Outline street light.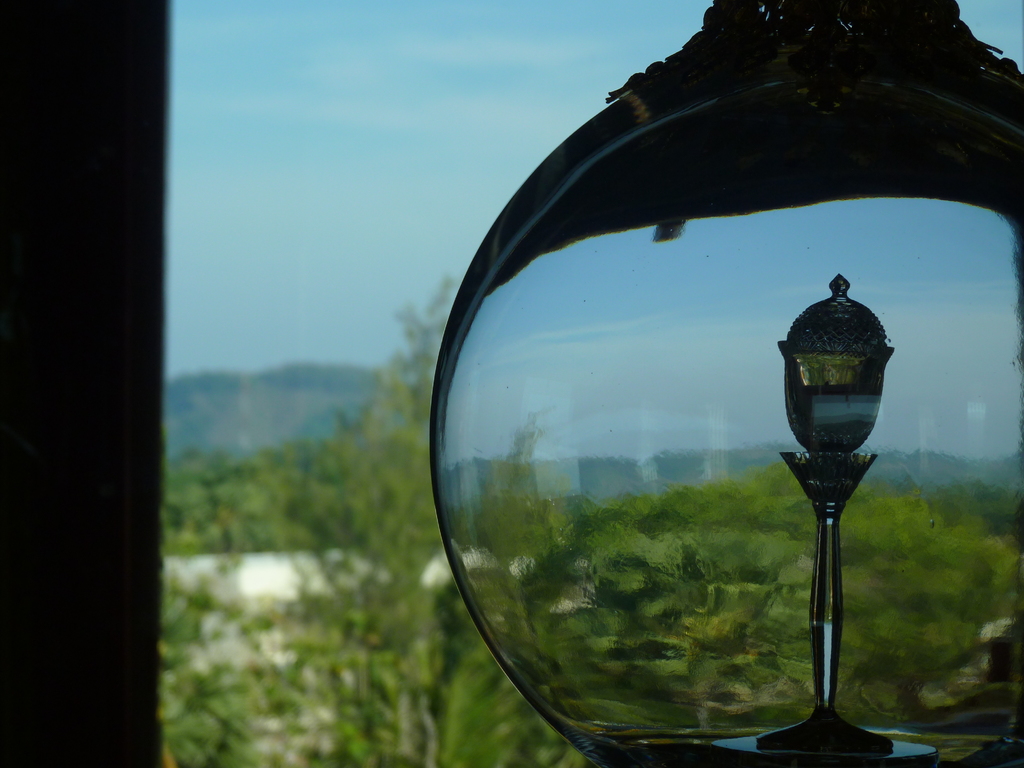
Outline: [left=755, top=272, right=892, bottom=755].
